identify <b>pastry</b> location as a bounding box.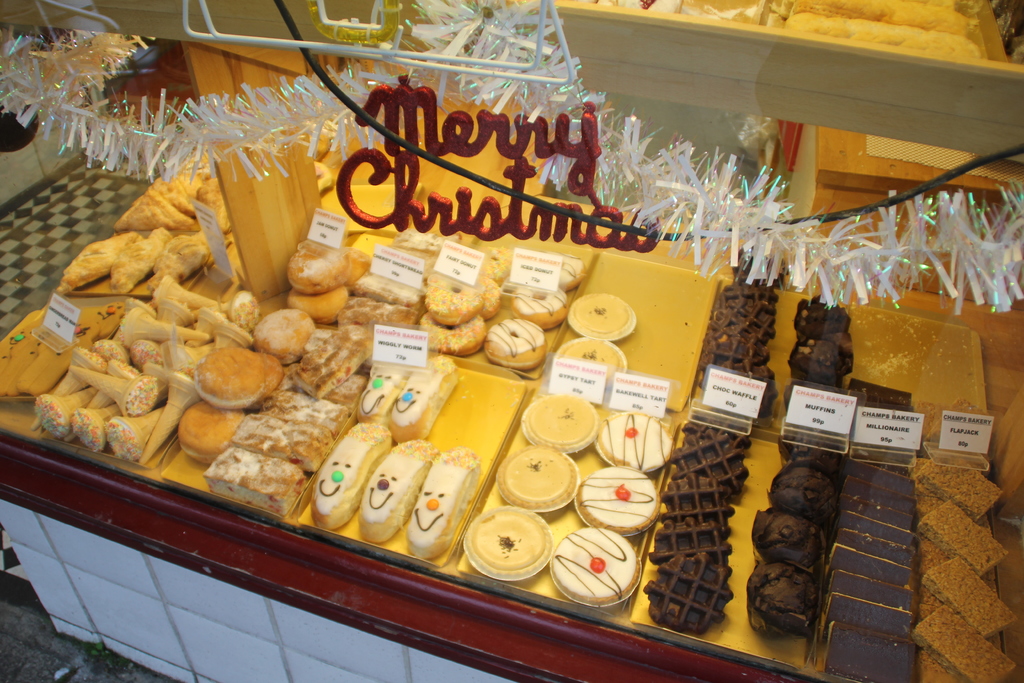
x1=230 y1=411 x2=327 y2=477.
